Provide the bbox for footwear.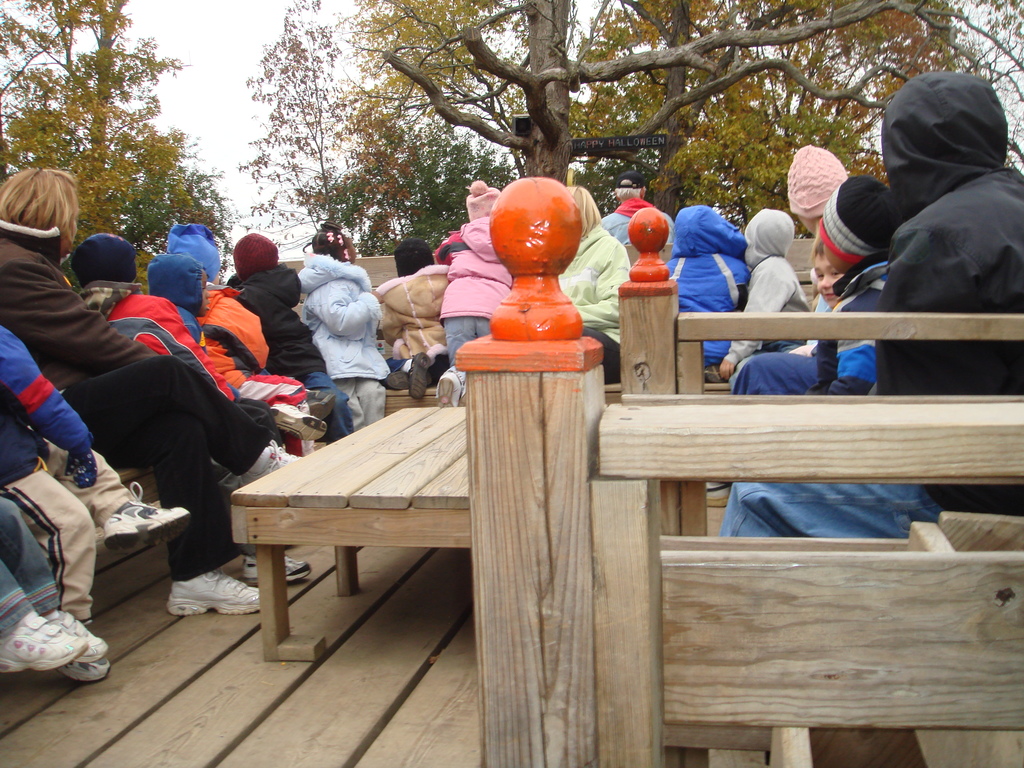
pyautogui.locateOnScreen(100, 482, 192, 554).
